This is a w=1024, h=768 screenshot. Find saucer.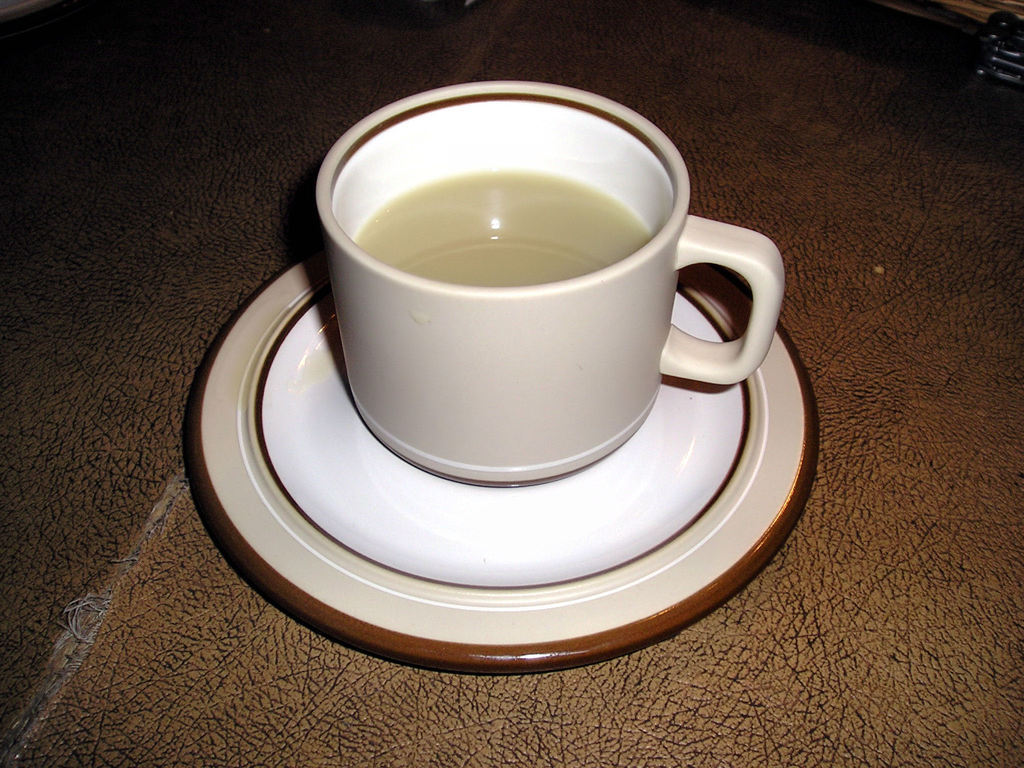
Bounding box: {"x1": 187, "y1": 253, "x2": 822, "y2": 674}.
